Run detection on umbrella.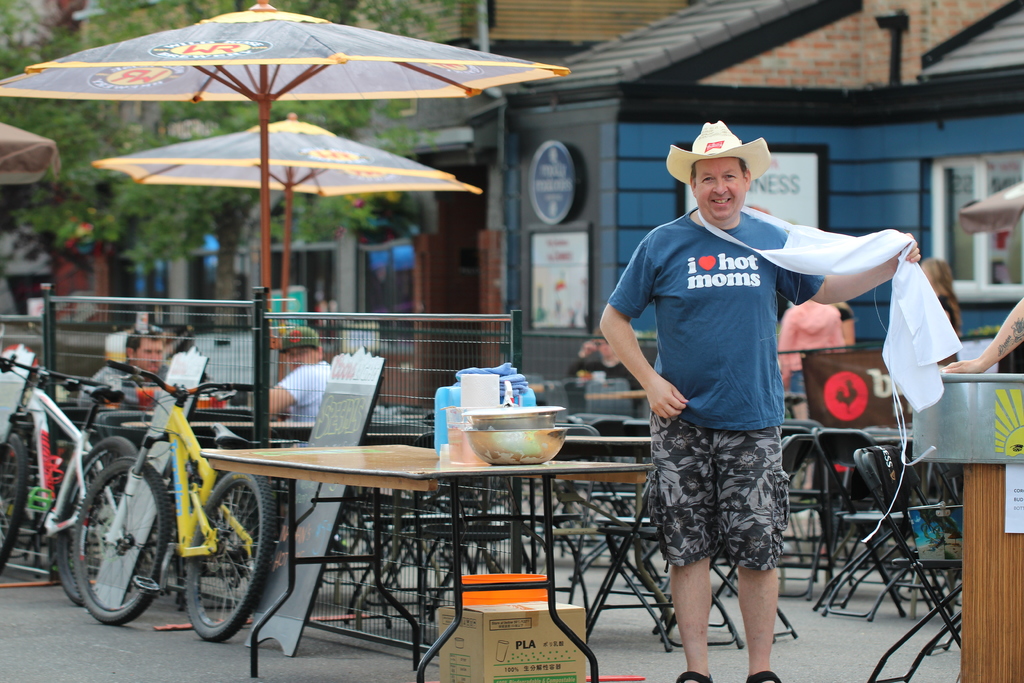
Result: bbox=[0, 0, 568, 349].
